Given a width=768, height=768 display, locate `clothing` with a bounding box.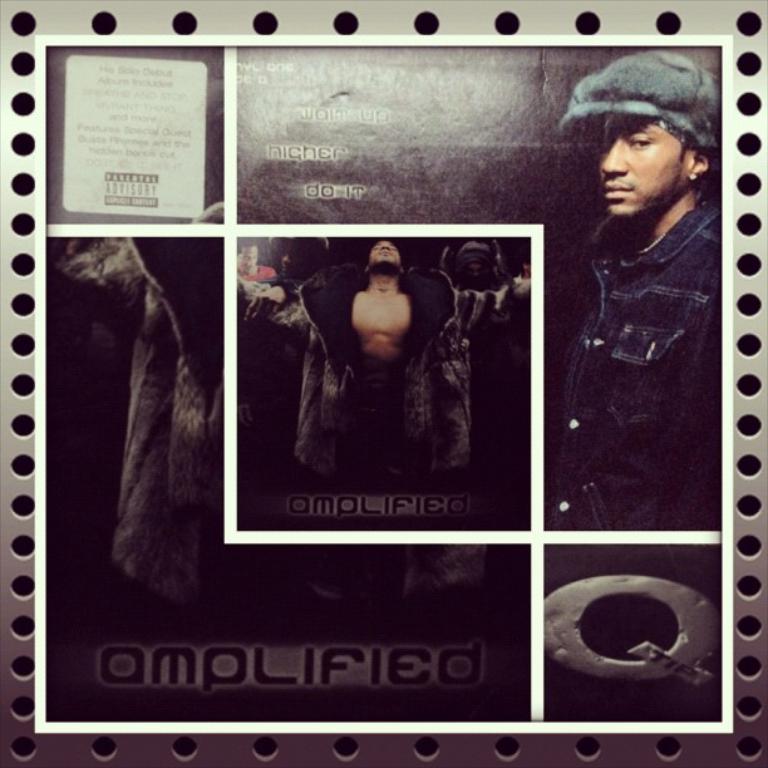
Located: bbox=[538, 156, 734, 571].
